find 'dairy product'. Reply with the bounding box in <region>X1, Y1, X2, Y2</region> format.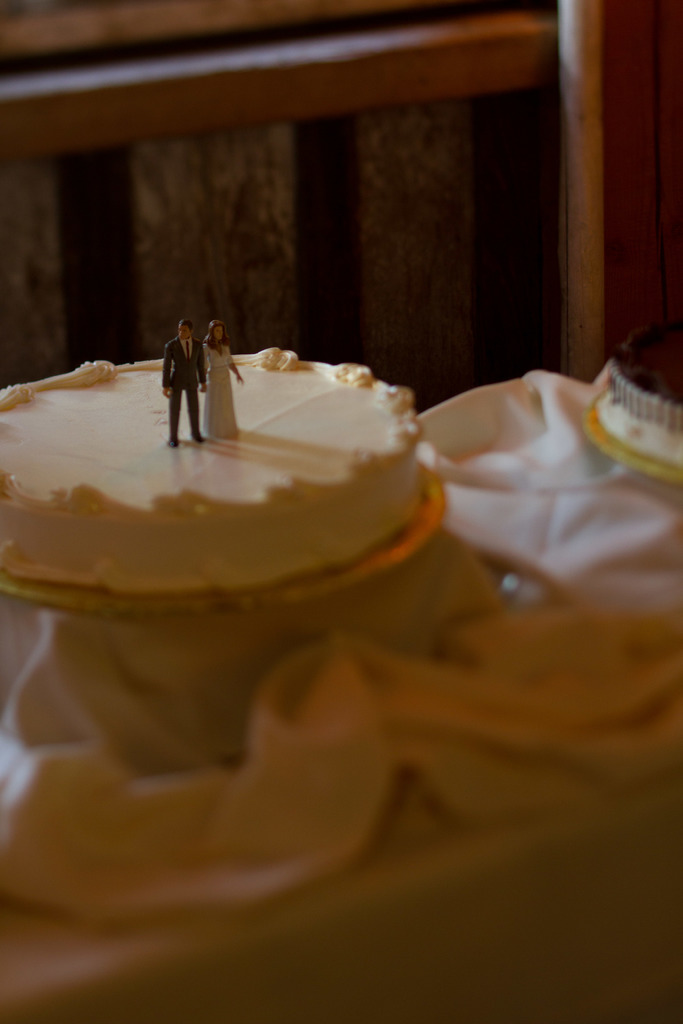
<region>0, 343, 440, 591</region>.
